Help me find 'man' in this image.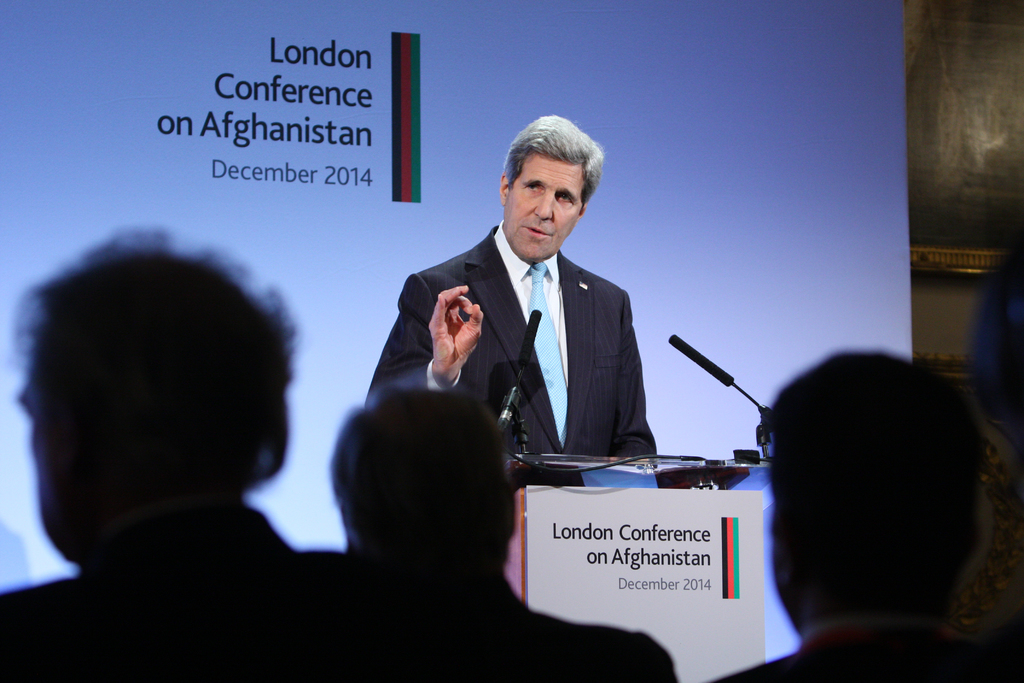
Found it: <region>375, 110, 673, 551</region>.
